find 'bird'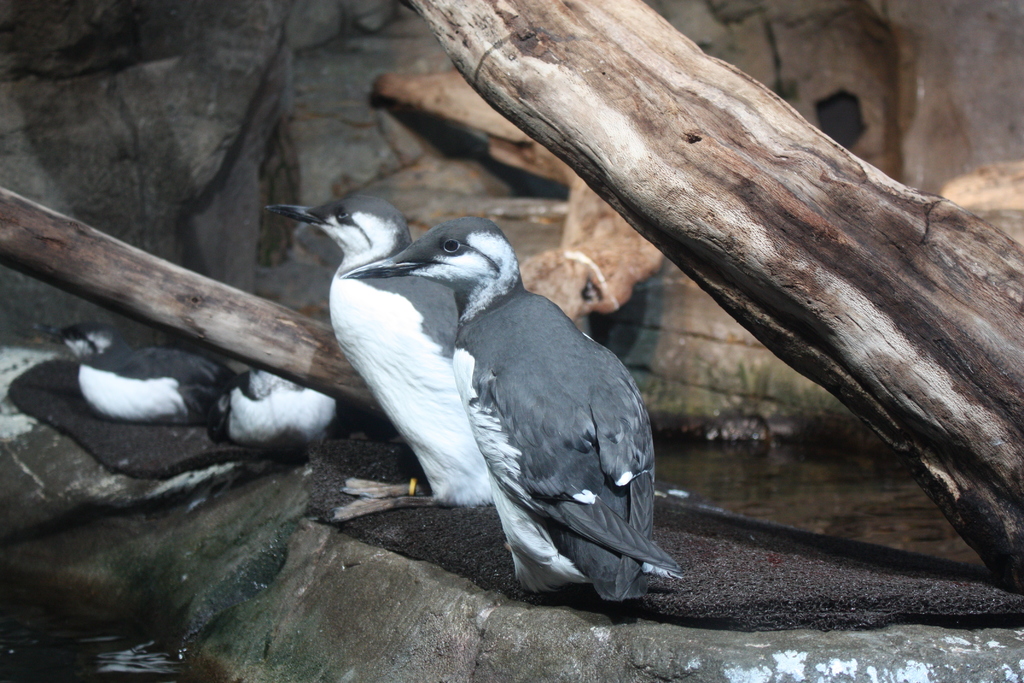
[35,320,235,424]
